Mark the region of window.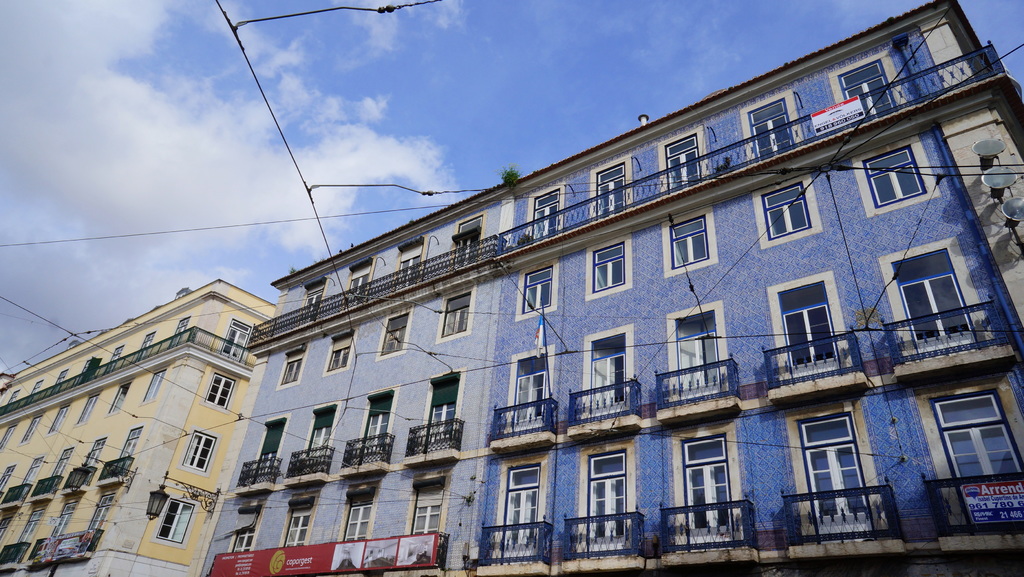
Region: detection(0, 422, 17, 446).
